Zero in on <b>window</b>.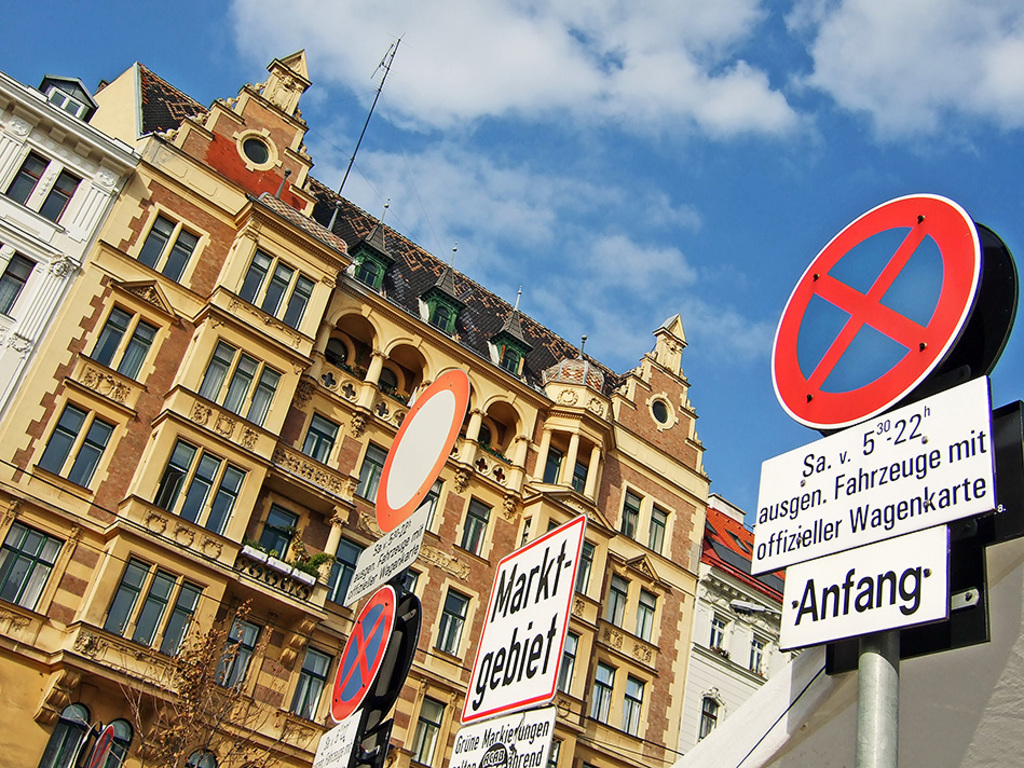
Zeroed in: (622,492,639,535).
